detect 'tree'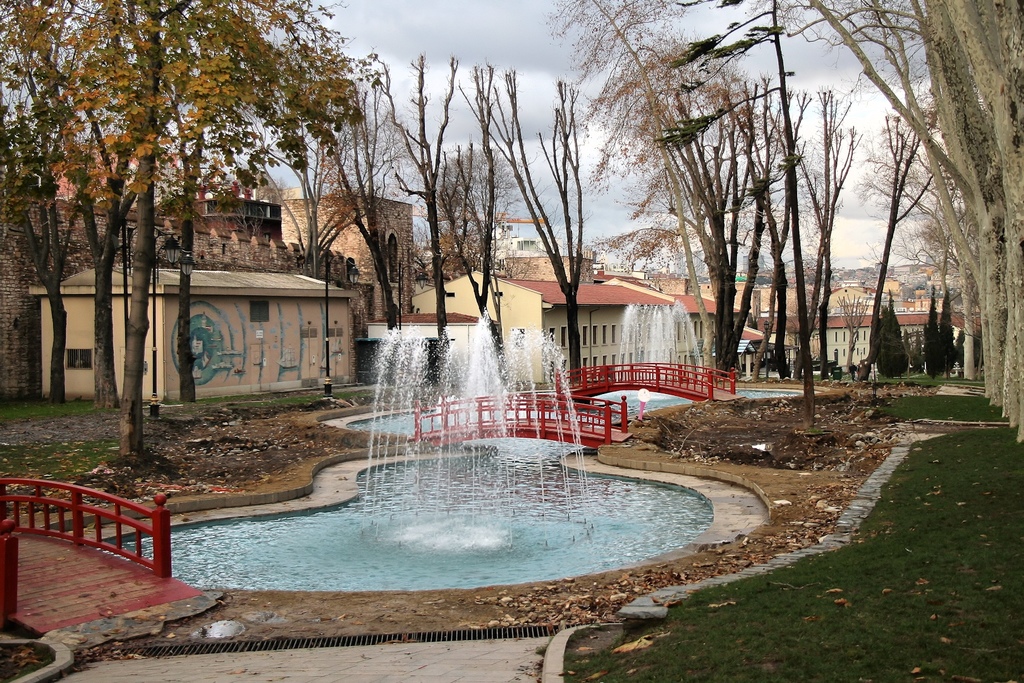
[320,70,410,322]
